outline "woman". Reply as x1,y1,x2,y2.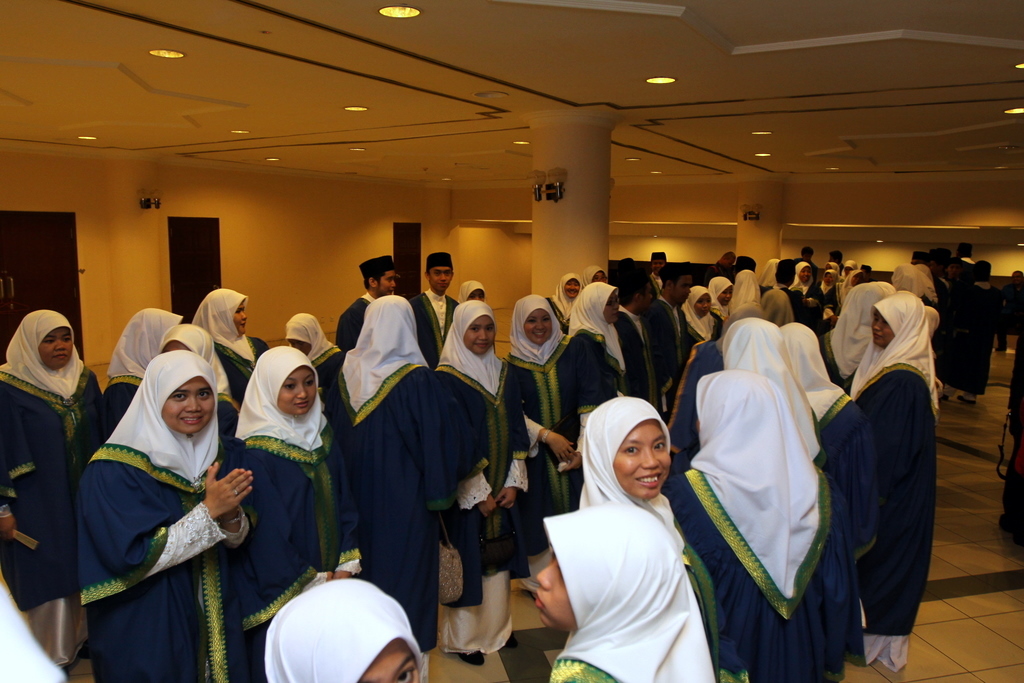
329,293,469,655.
